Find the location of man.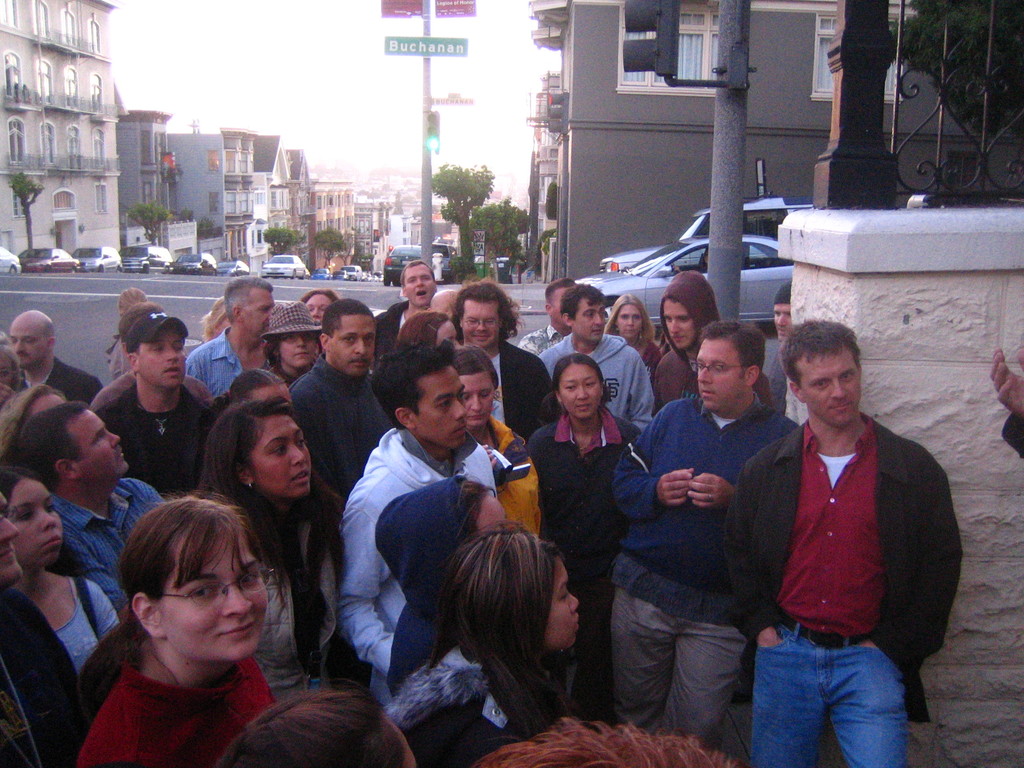
Location: {"left": 757, "top": 278, "right": 796, "bottom": 409}.
